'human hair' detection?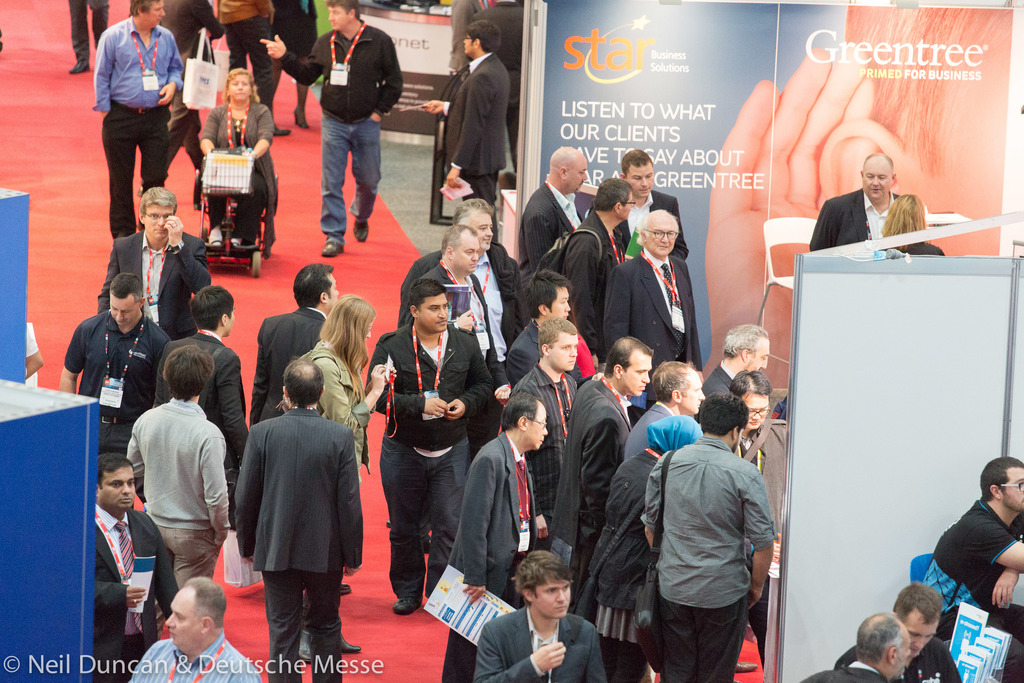
651,360,693,404
